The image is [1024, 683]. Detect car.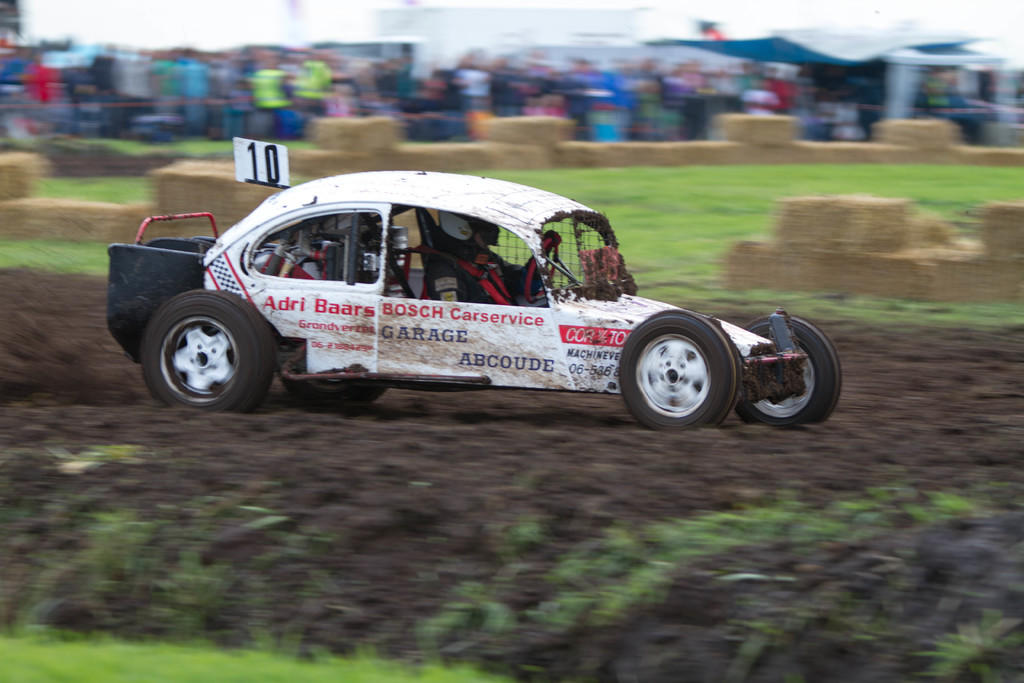
Detection: box(102, 135, 844, 428).
